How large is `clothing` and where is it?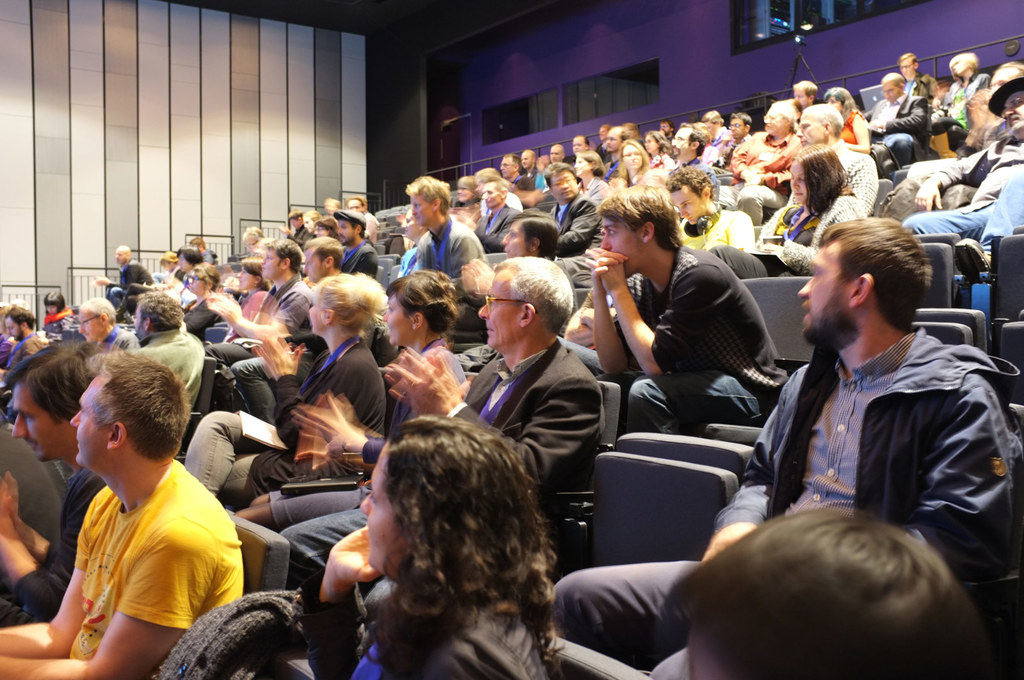
Bounding box: [x1=718, y1=340, x2=1023, y2=529].
